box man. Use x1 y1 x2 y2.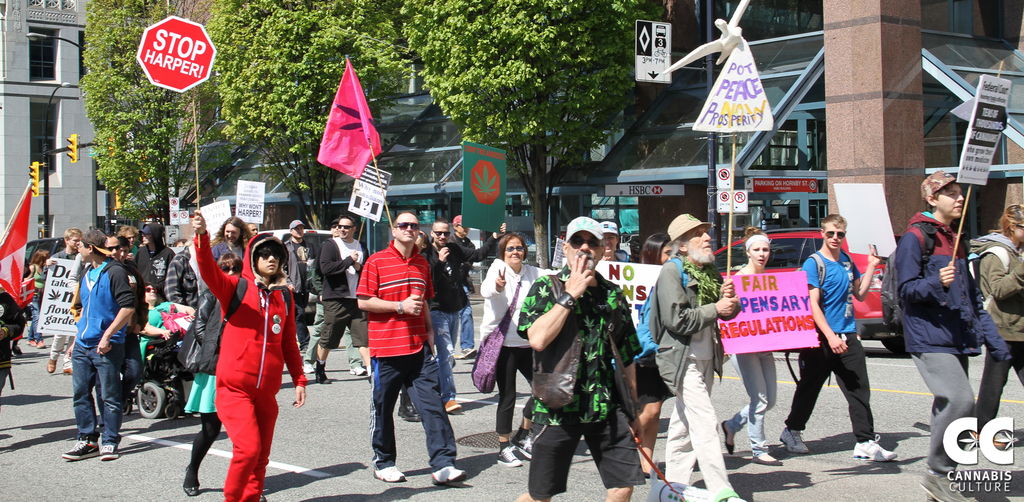
331 220 362 378.
